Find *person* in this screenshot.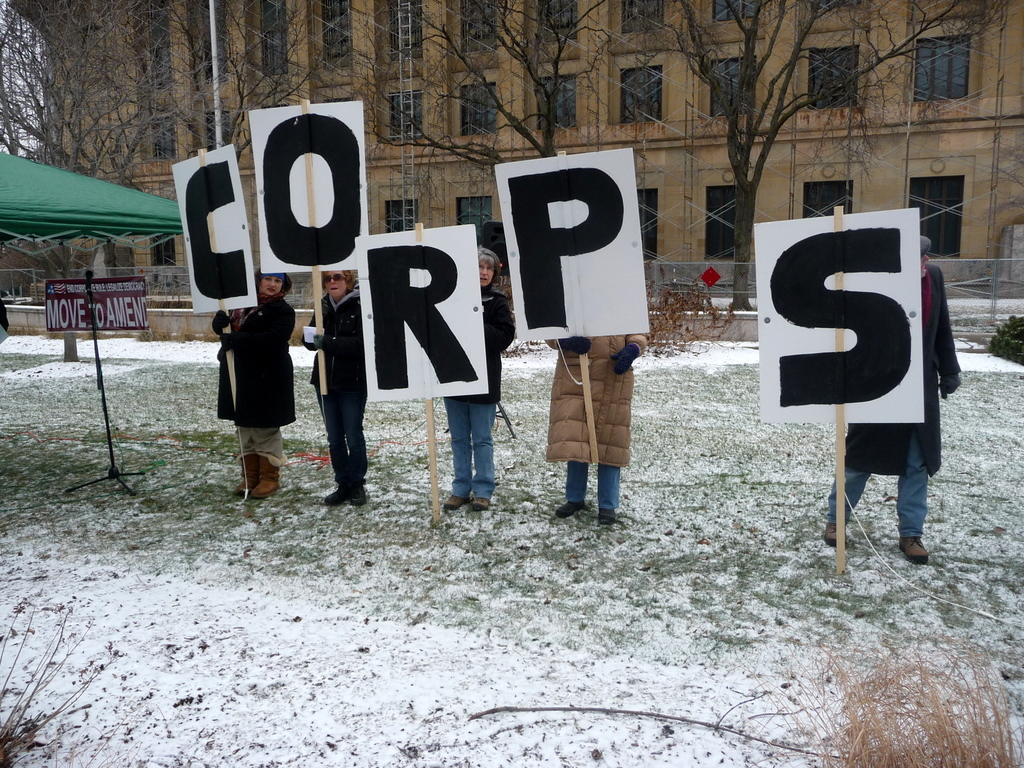
The bounding box for *person* is [202,272,290,506].
